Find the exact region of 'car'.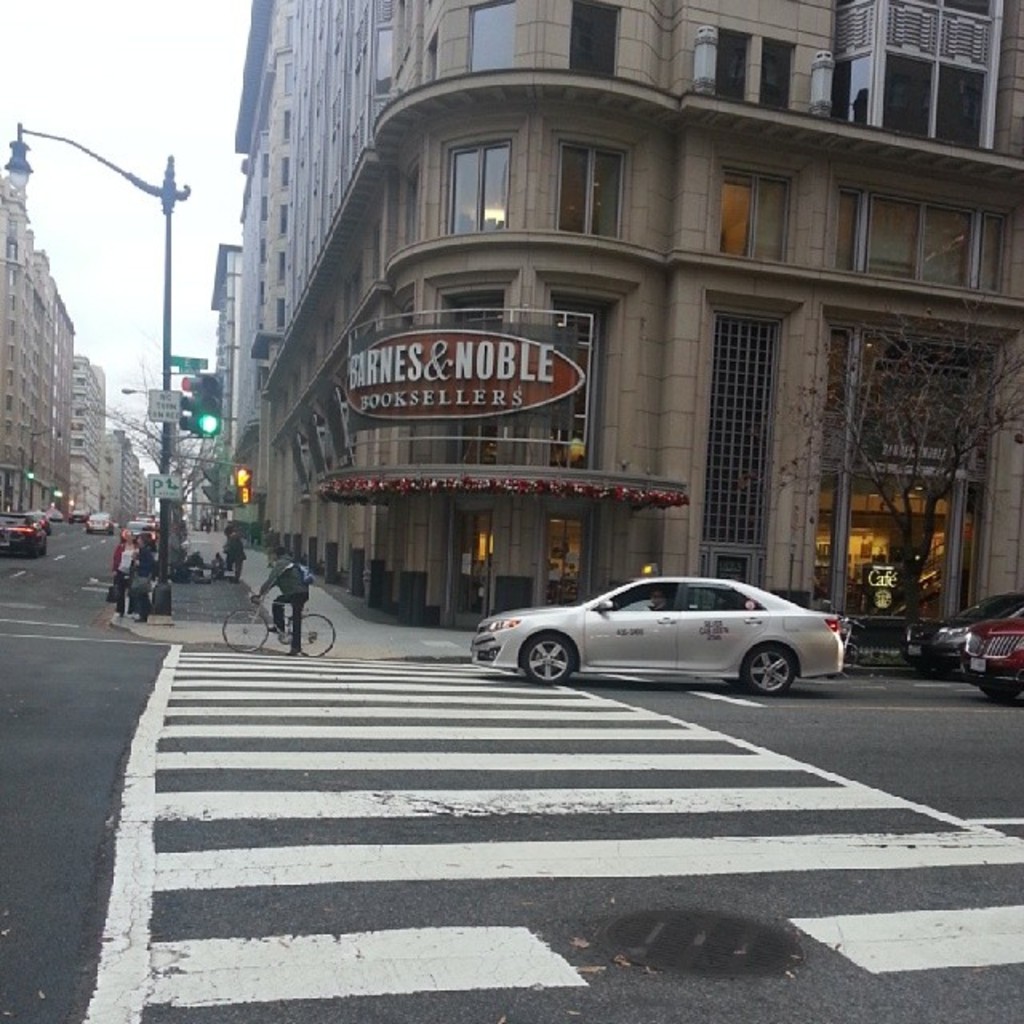
Exact region: select_region(962, 611, 1022, 726).
